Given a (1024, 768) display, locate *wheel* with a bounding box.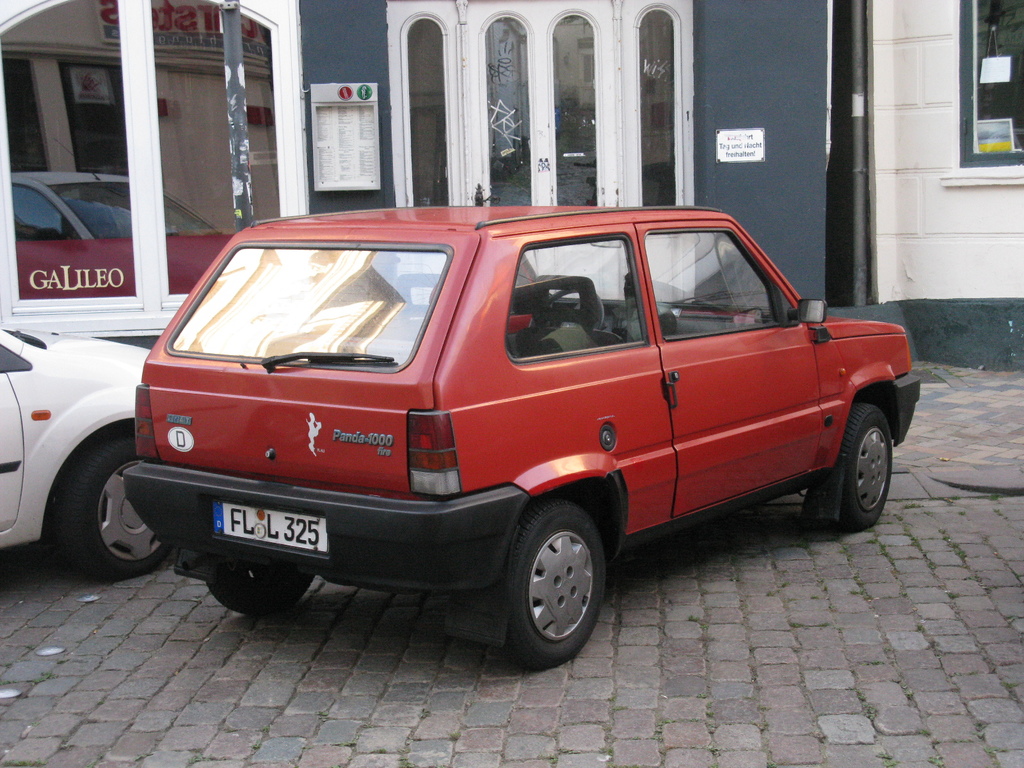
Located: Rect(549, 290, 605, 328).
